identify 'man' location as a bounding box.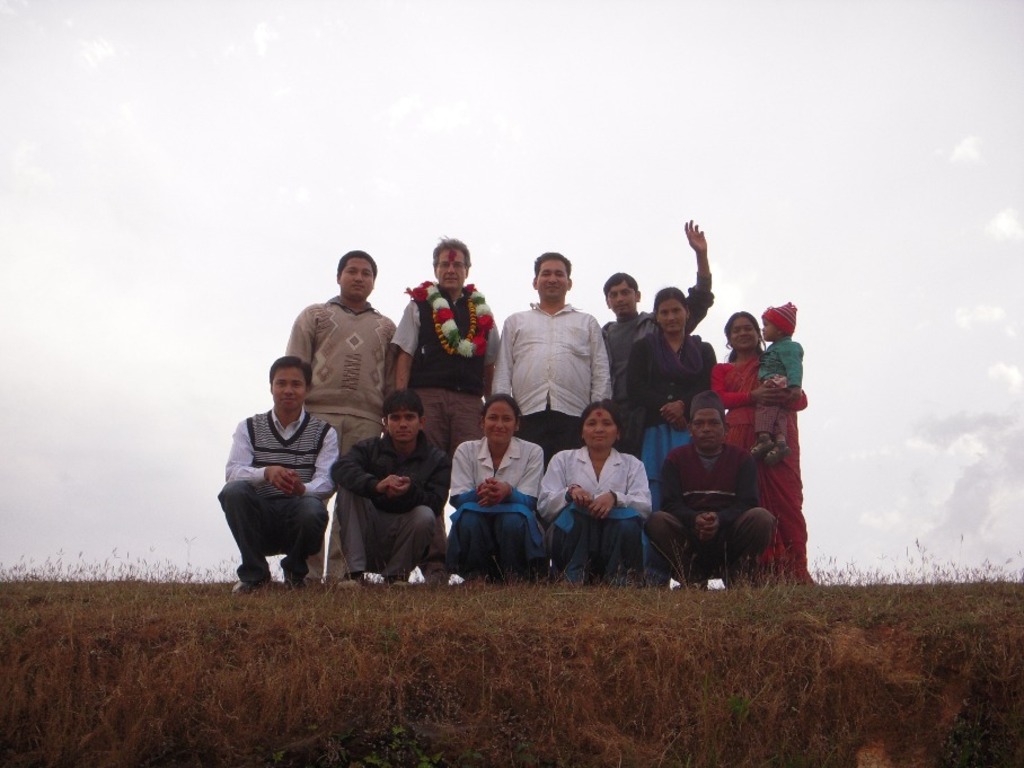
[left=283, top=246, right=397, bottom=579].
